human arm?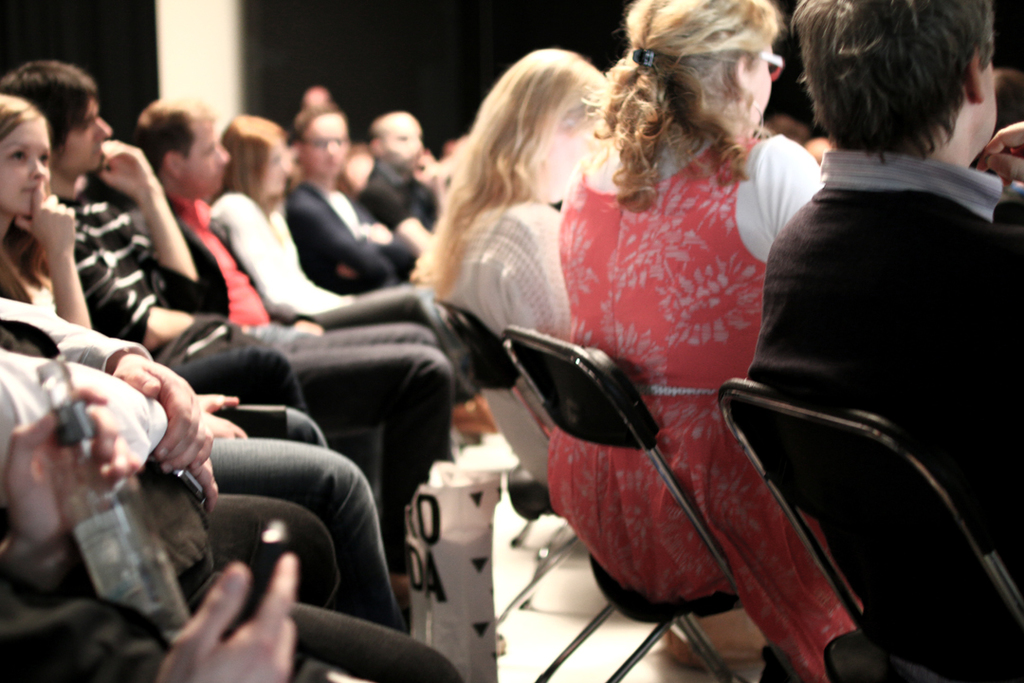
BBox(363, 227, 418, 261)
